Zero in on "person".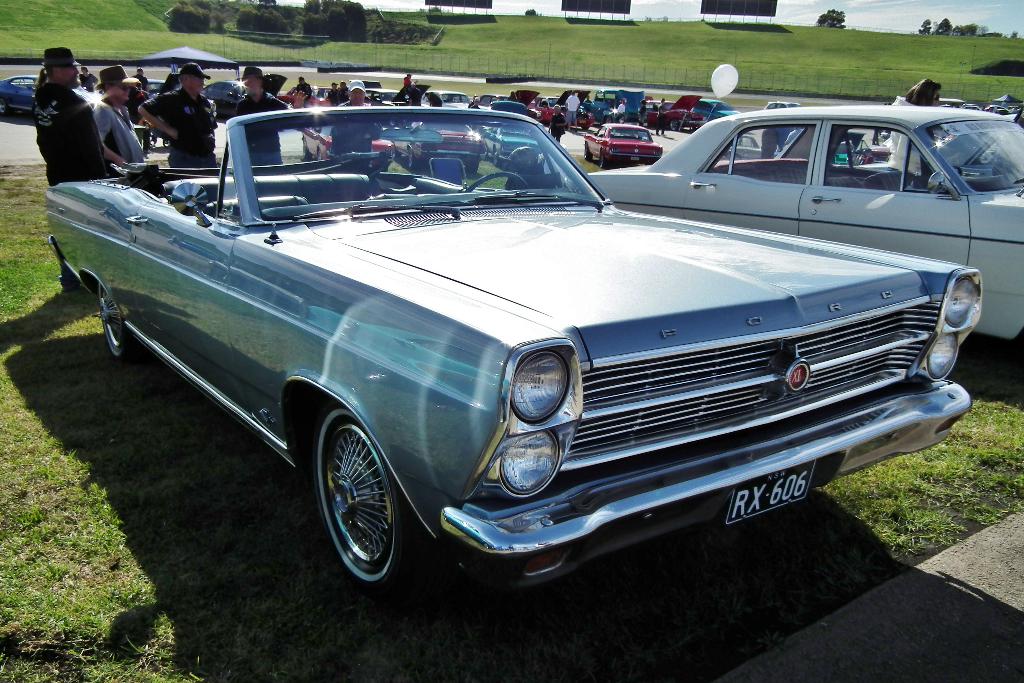
Zeroed in: {"x1": 22, "y1": 33, "x2": 125, "y2": 191}.
